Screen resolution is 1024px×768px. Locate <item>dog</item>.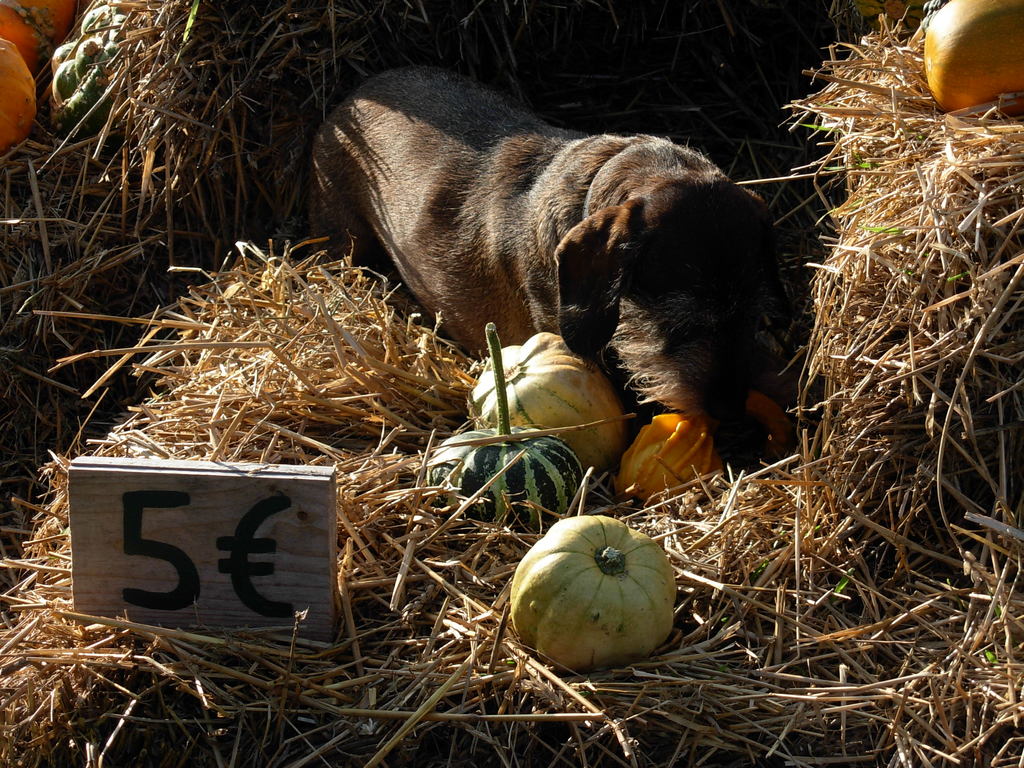
[308,66,789,436].
